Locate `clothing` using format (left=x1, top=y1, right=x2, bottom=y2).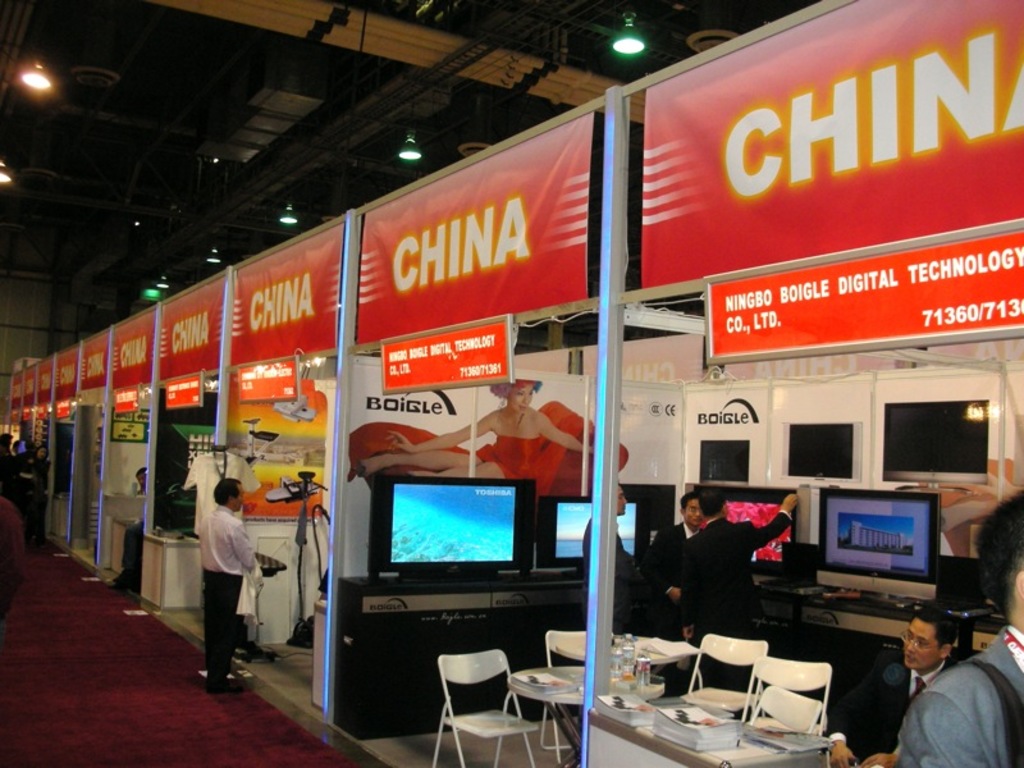
(left=824, top=654, right=956, bottom=767).
